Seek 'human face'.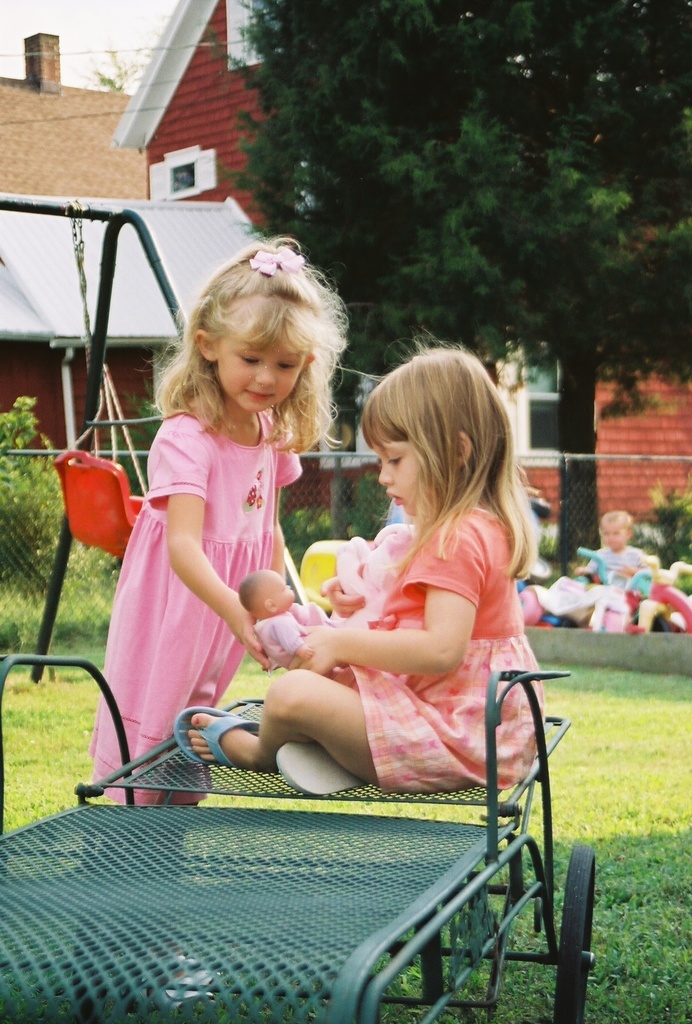
(220,332,308,404).
